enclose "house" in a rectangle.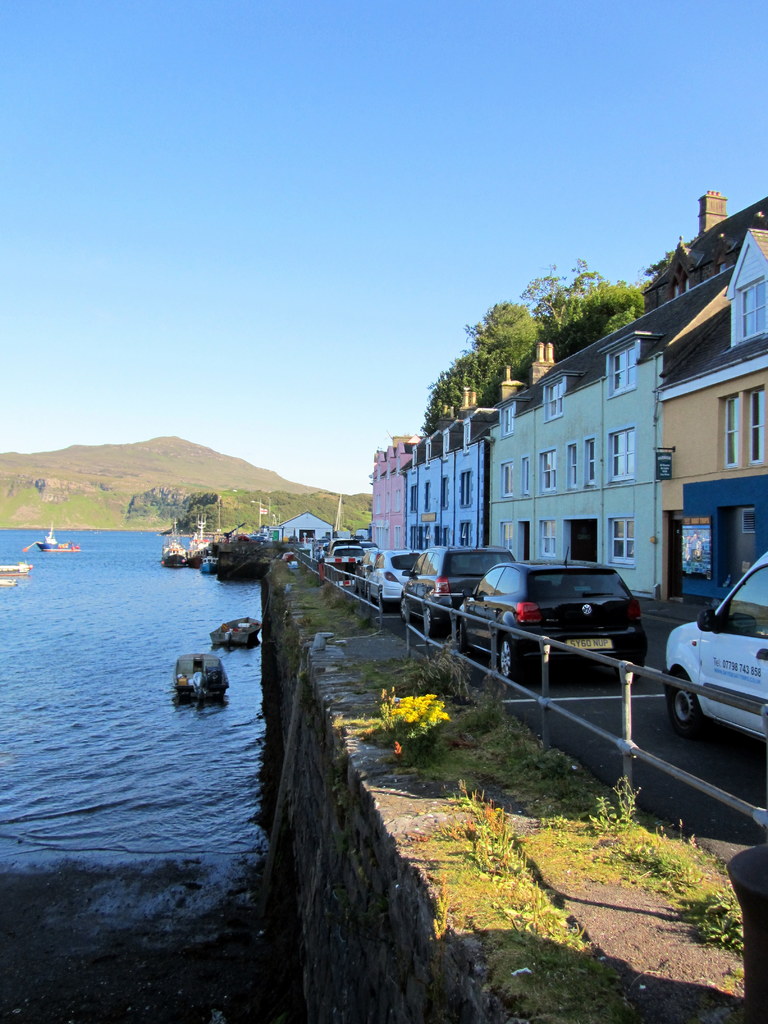
crop(656, 192, 767, 598).
